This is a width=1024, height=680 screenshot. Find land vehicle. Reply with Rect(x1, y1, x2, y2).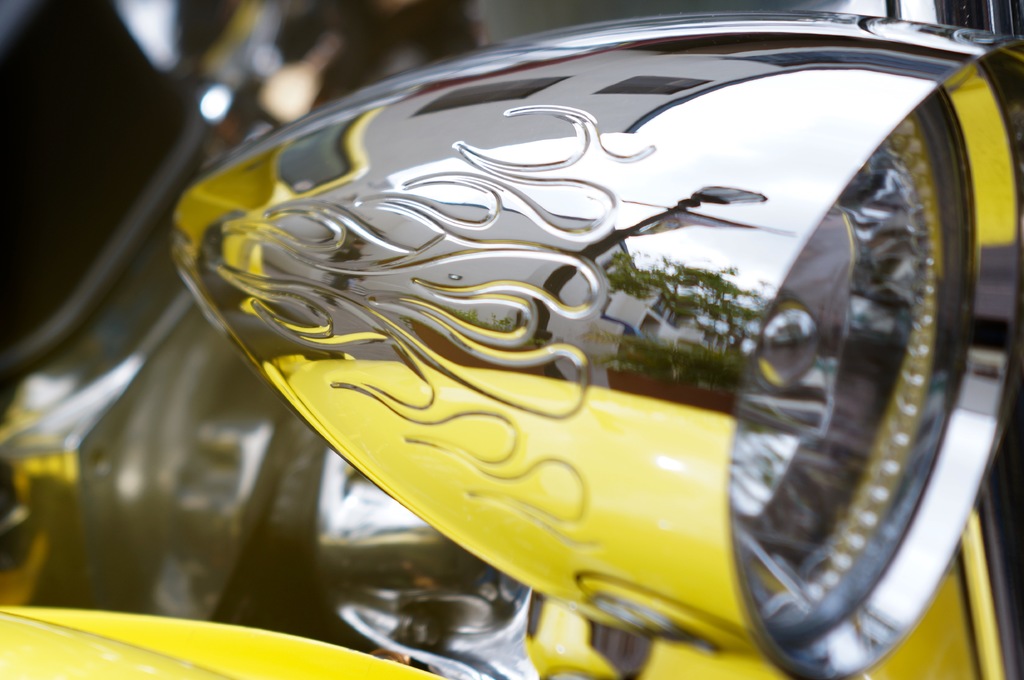
Rect(0, 0, 1023, 679).
